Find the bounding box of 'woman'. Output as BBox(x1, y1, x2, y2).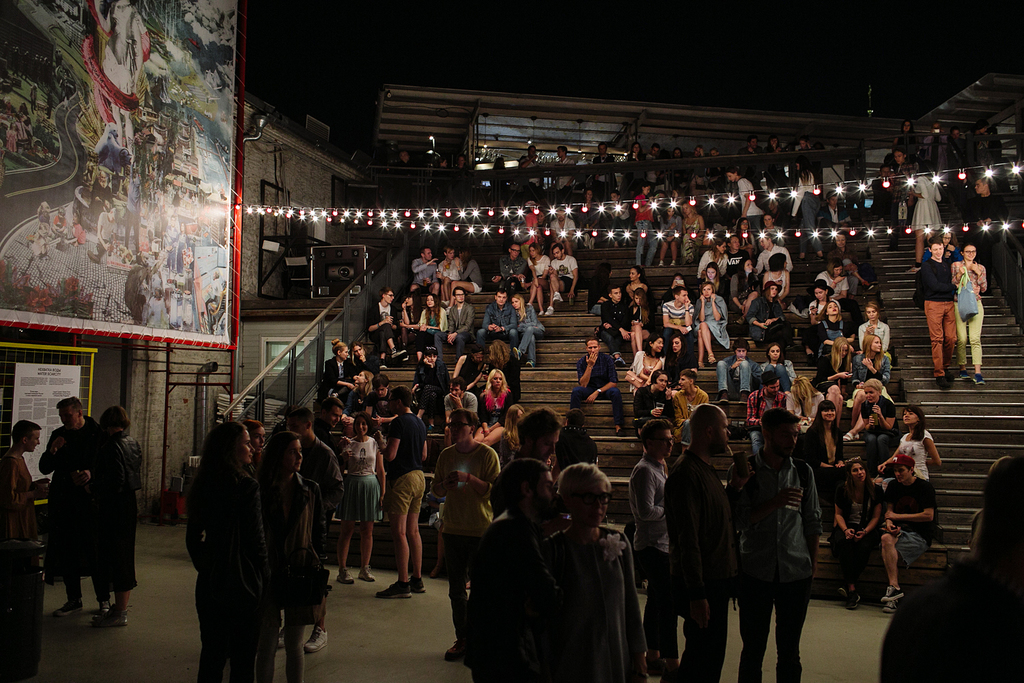
BBox(540, 459, 649, 682).
